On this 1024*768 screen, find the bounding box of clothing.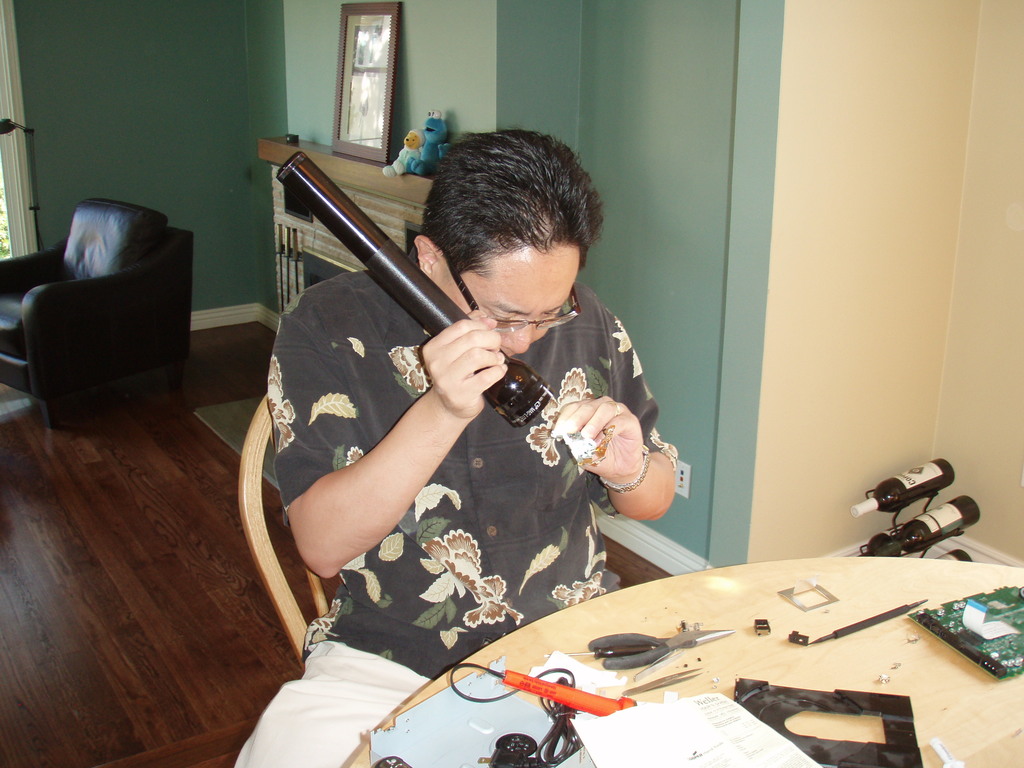
Bounding box: 250/234/635/683.
